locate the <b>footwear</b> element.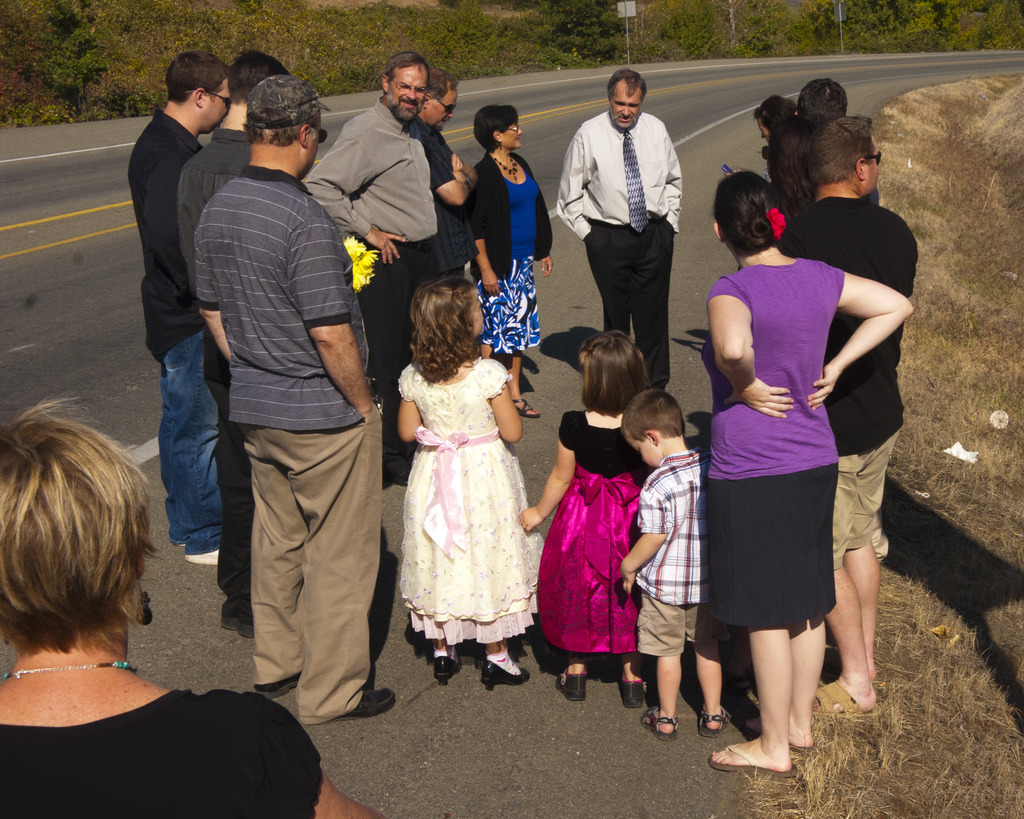
Element bbox: region(557, 672, 591, 704).
